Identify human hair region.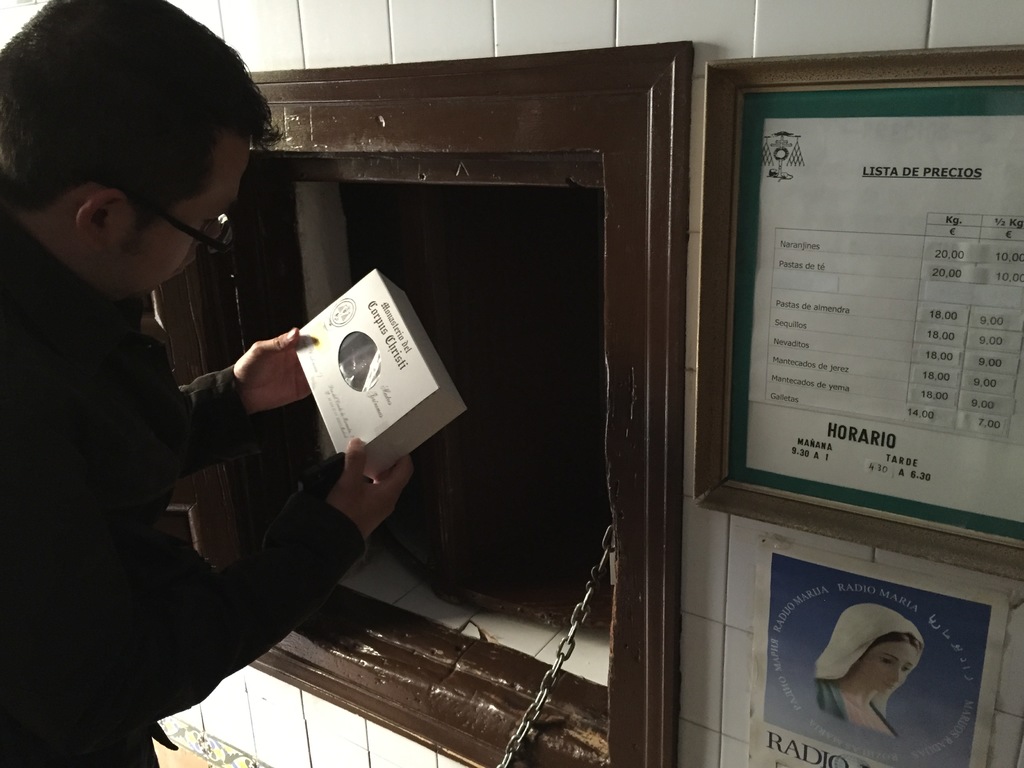
Region: select_region(856, 627, 923, 673).
